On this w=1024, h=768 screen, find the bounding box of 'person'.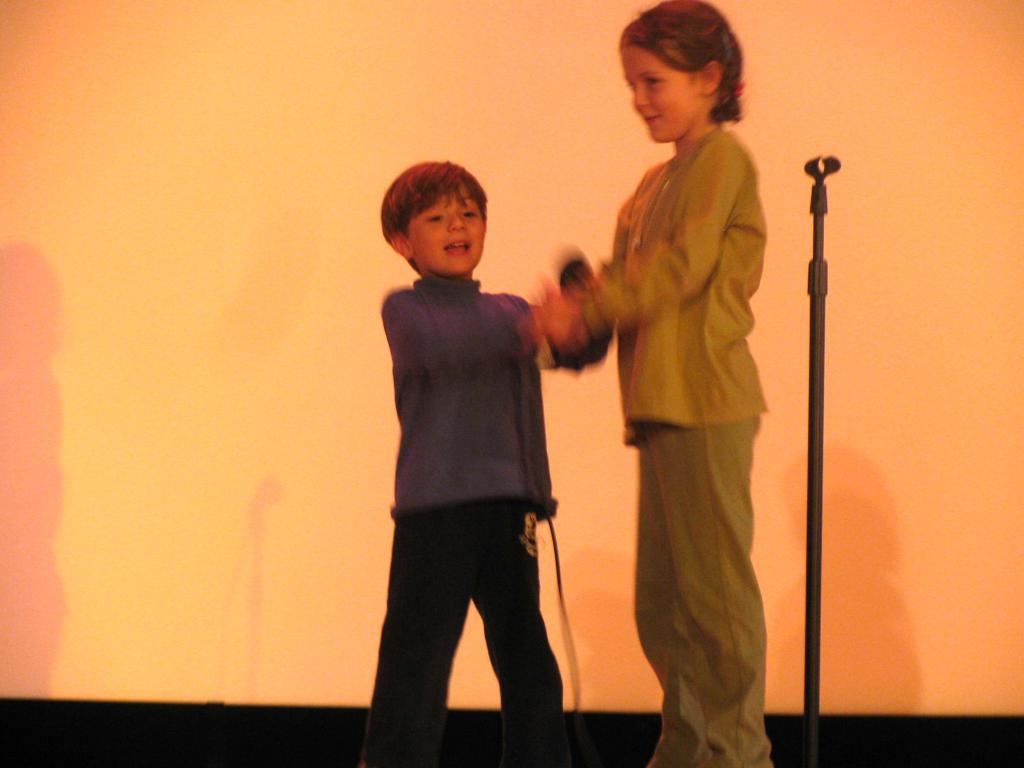
Bounding box: [520, 1, 780, 767].
